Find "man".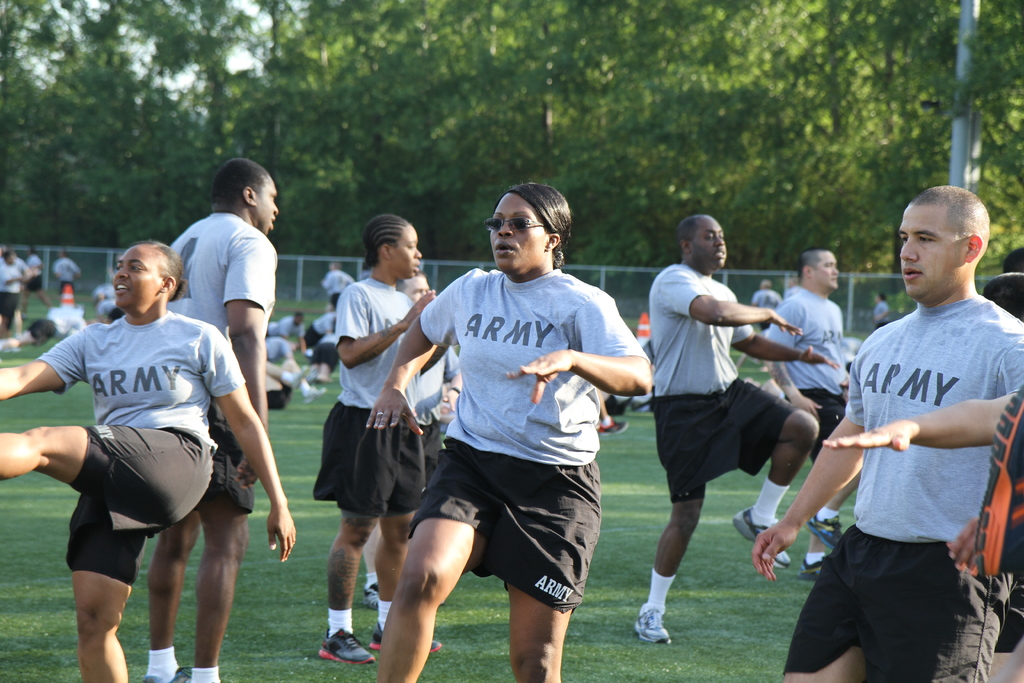
(141,152,278,682).
